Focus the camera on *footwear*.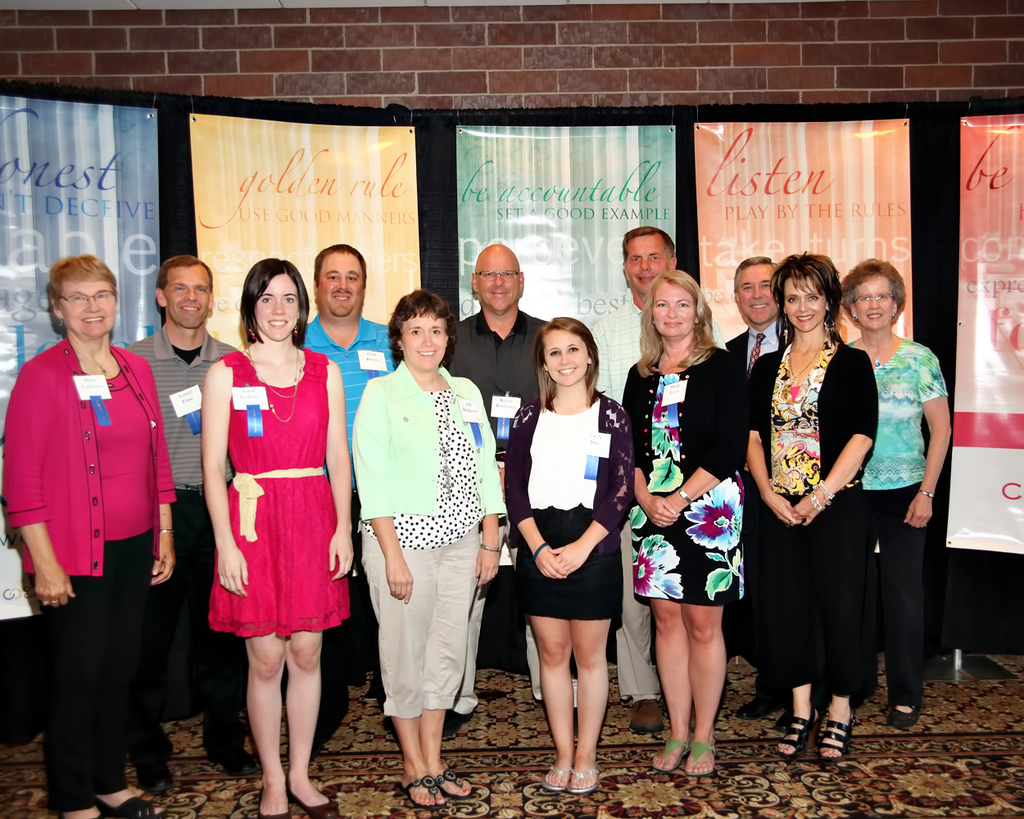
Focus region: bbox(572, 767, 601, 795).
